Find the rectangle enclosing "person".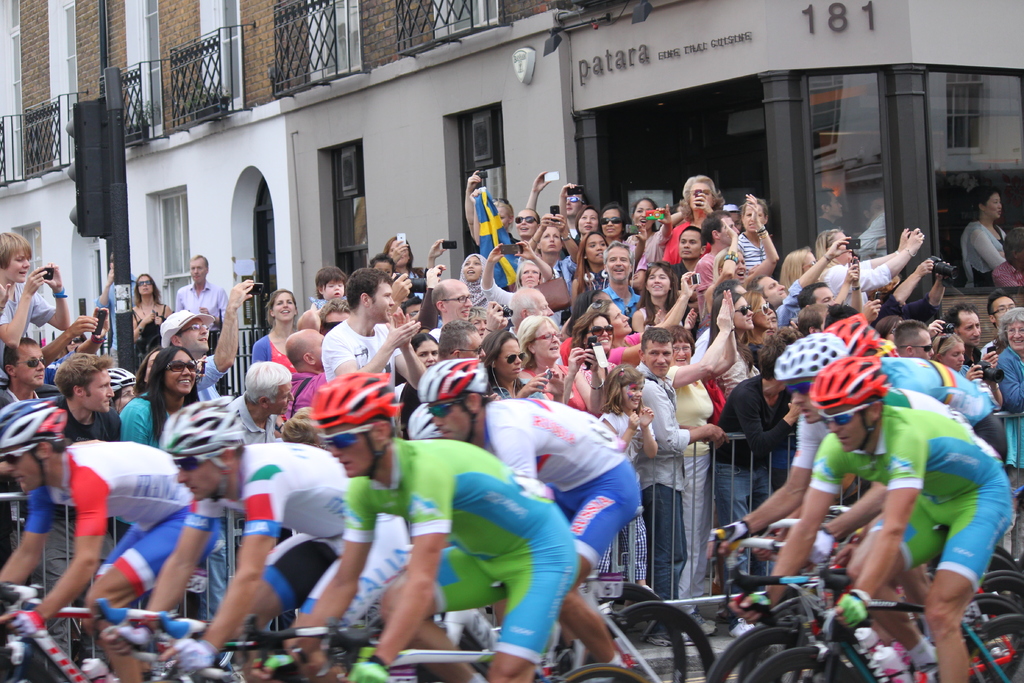
bbox=[574, 309, 612, 350].
